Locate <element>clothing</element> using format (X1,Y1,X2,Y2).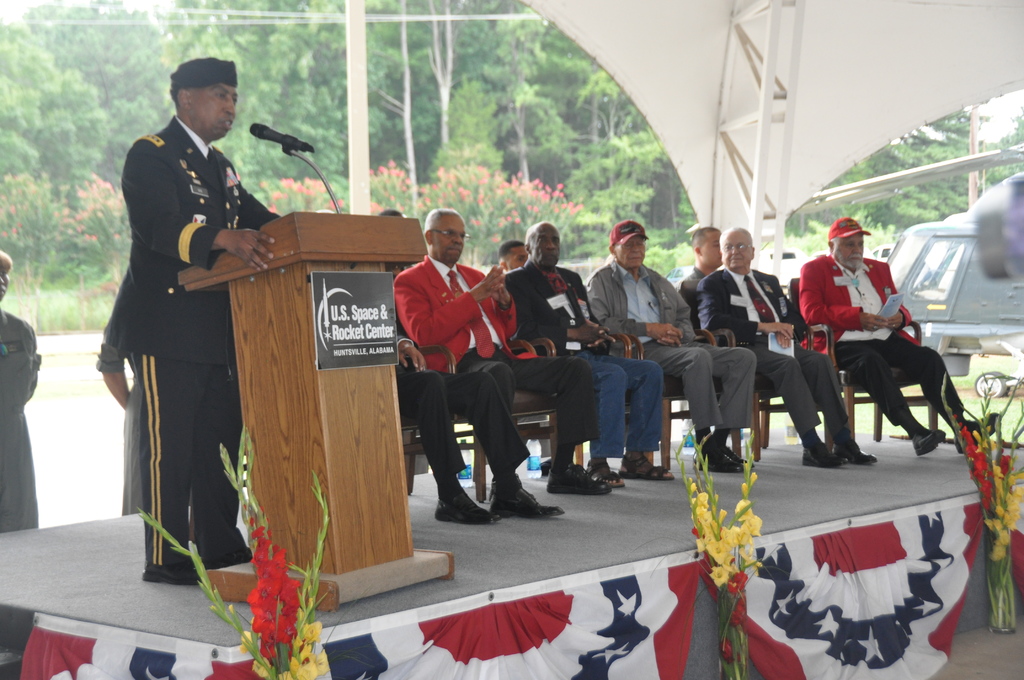
(502,263,664,457).
